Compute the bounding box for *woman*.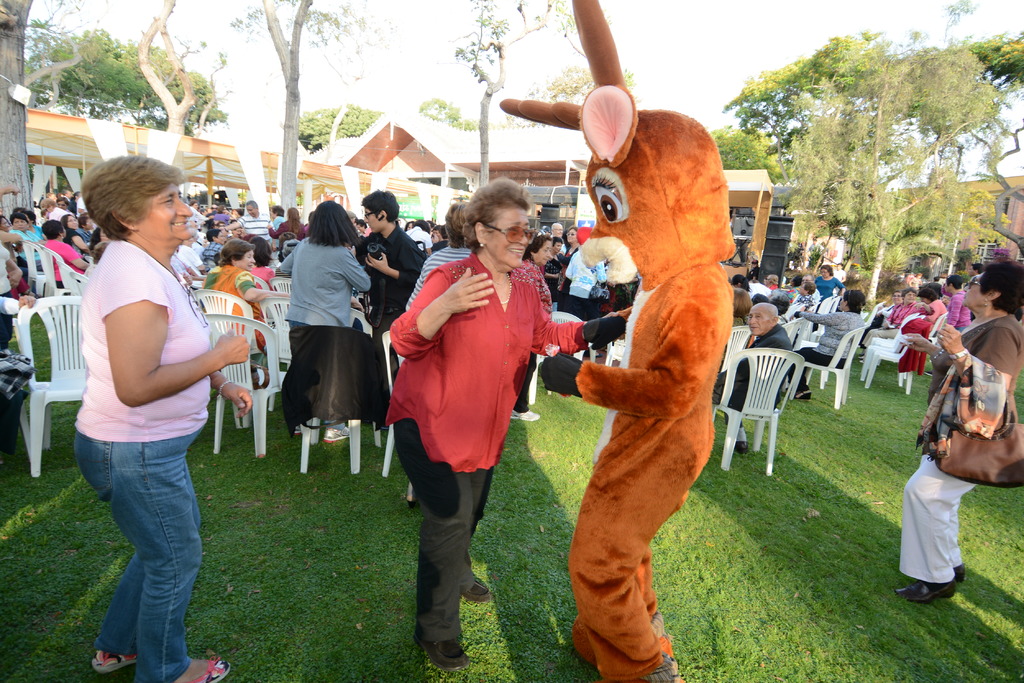
left=246, top=232, right=273, bottom=285.
